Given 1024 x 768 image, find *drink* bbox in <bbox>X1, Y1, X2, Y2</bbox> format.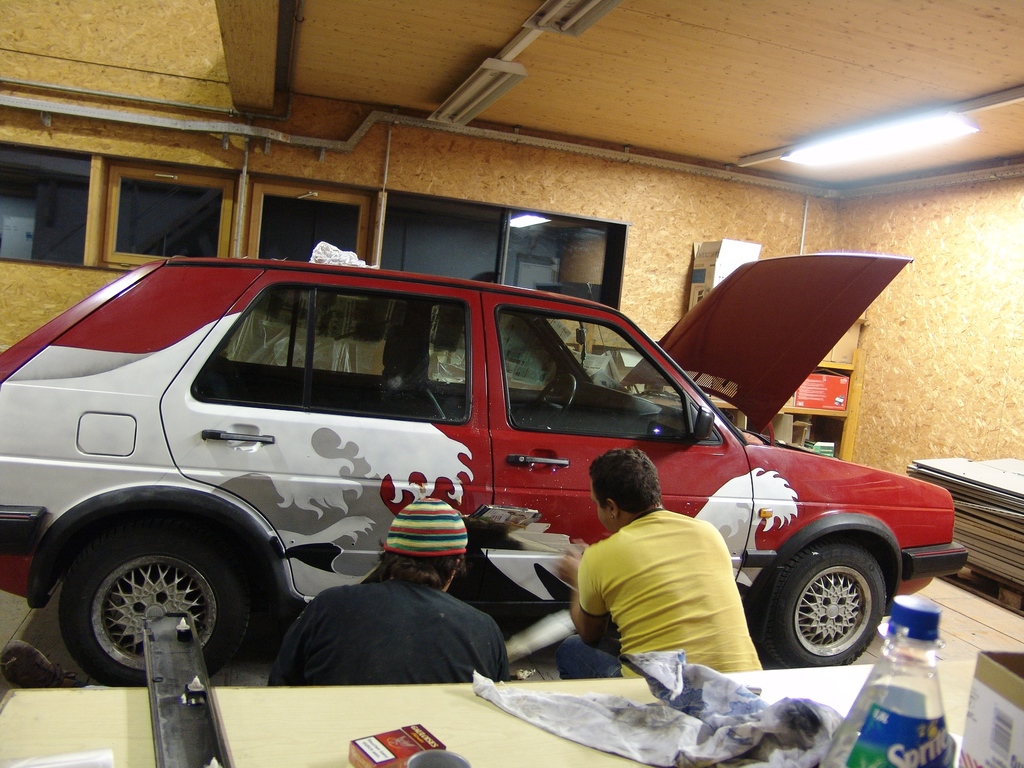
<bbox>816, 726, 955, 767</bbox>.
